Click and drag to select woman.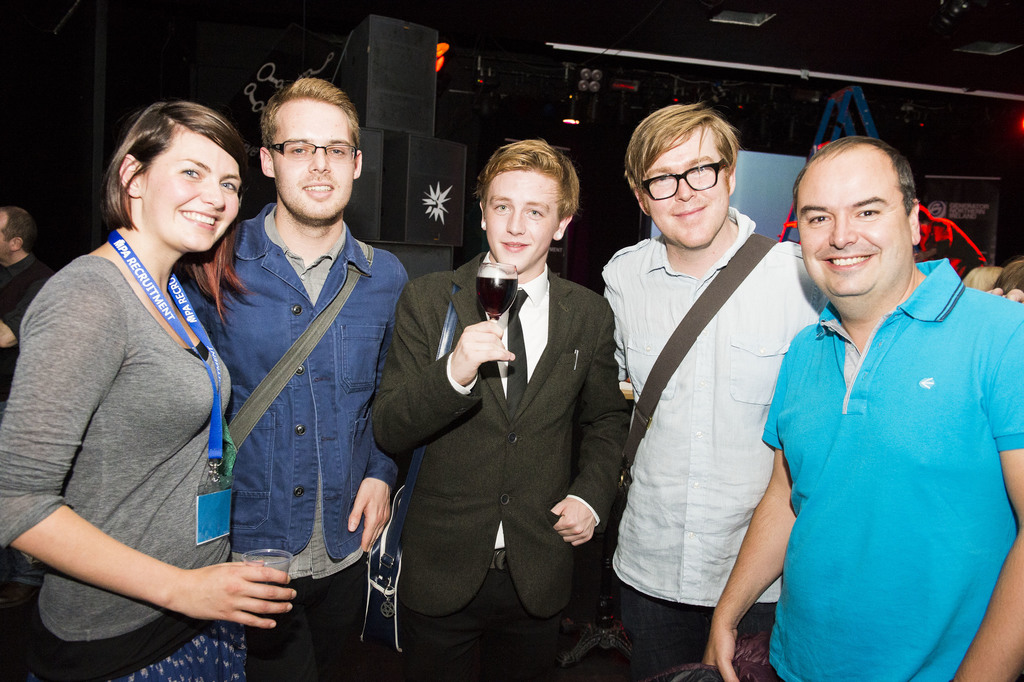
Selection: 996/263/1023/304.
